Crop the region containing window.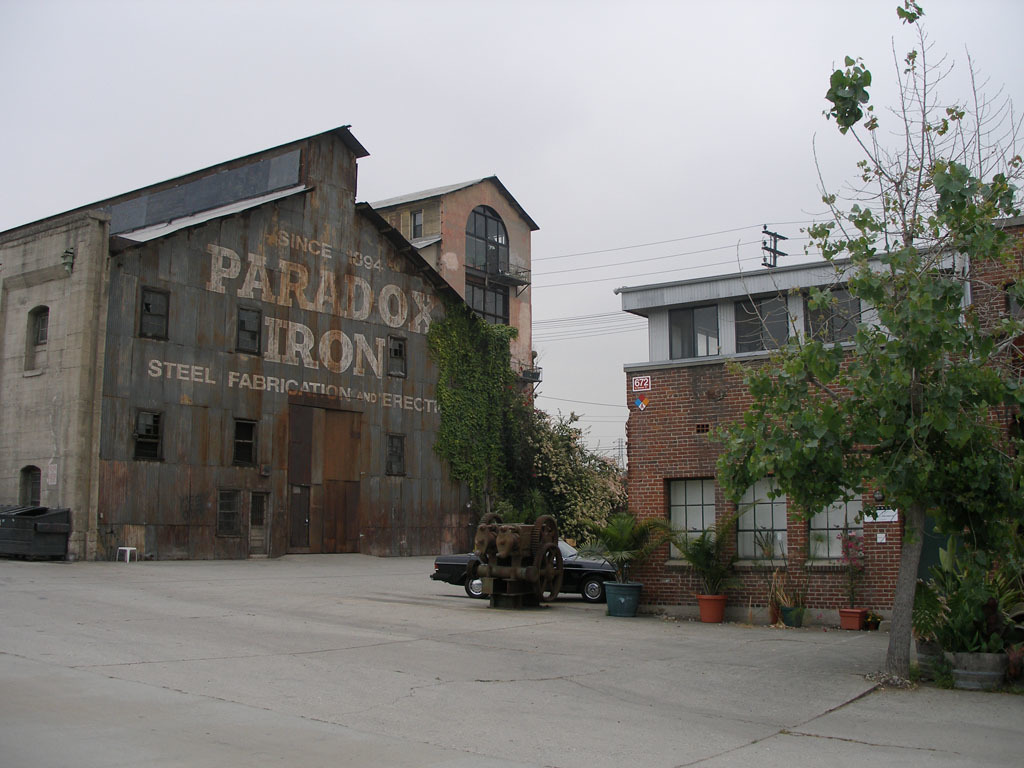
Crop region: 661:306:720:356.
